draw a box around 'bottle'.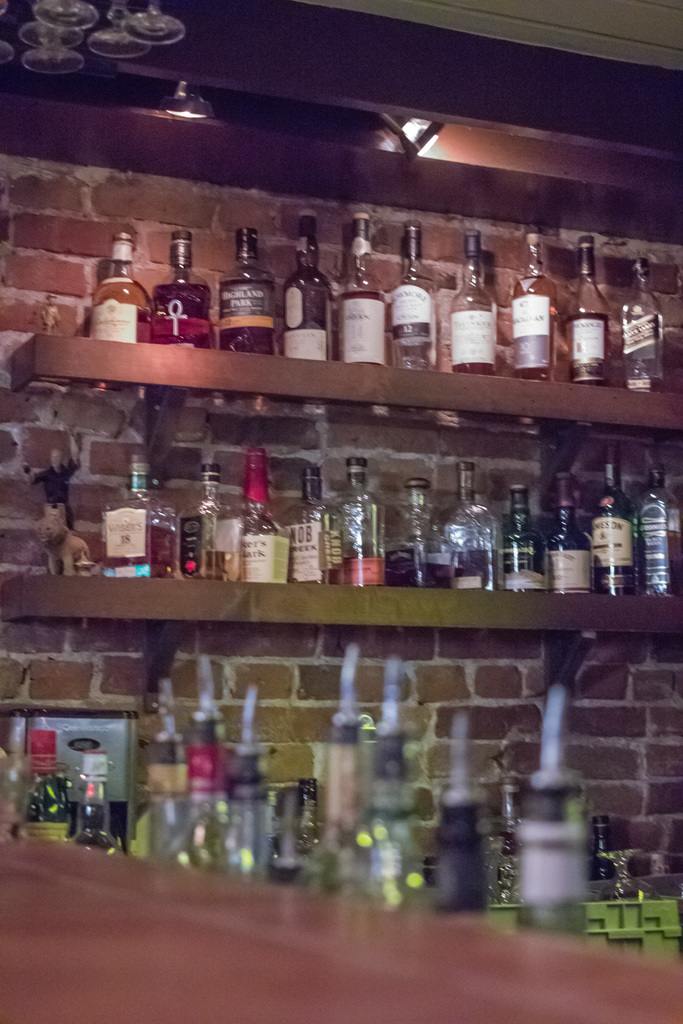
x1=440, y1=458, x2=507, y2=596.
